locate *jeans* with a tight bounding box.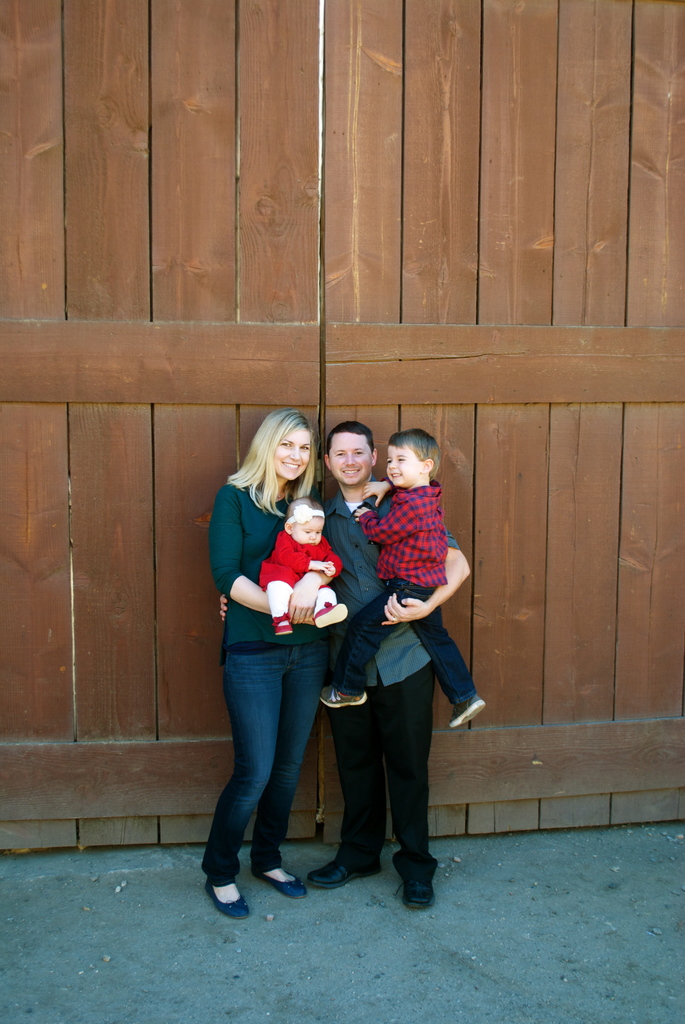
(210,636,336,885).
